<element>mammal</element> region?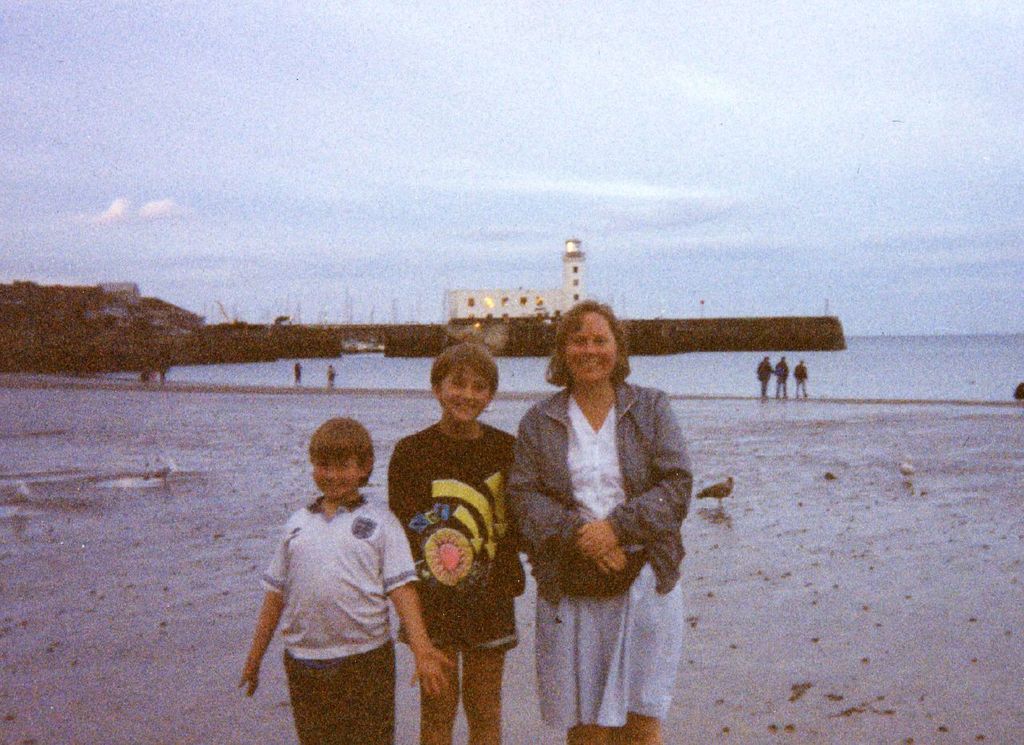
region(391, 350, 533, 744)
